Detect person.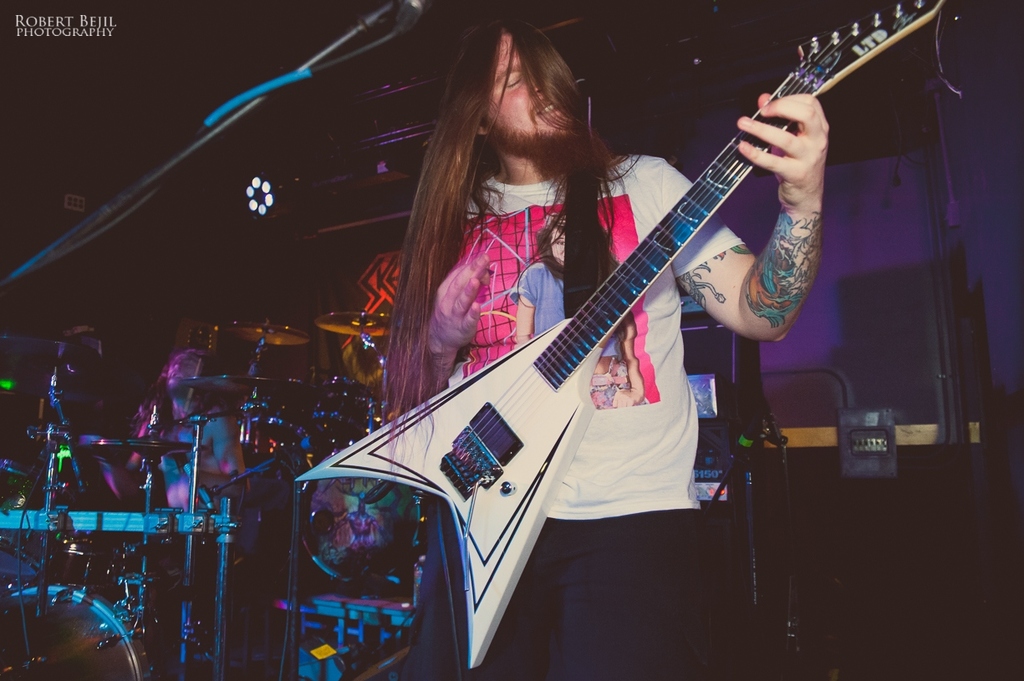
Detected at detection(82, 344, 247, 511).
